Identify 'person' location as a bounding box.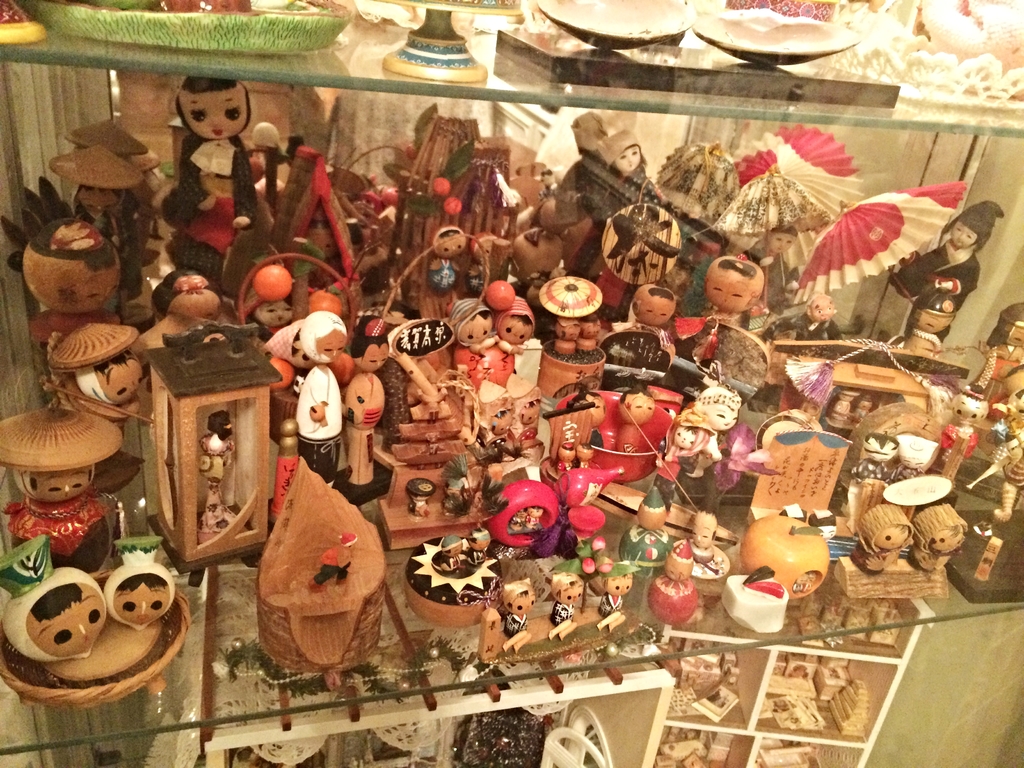
{"left": 296, "top": 310, "right": 348, "bottom": 484}.
